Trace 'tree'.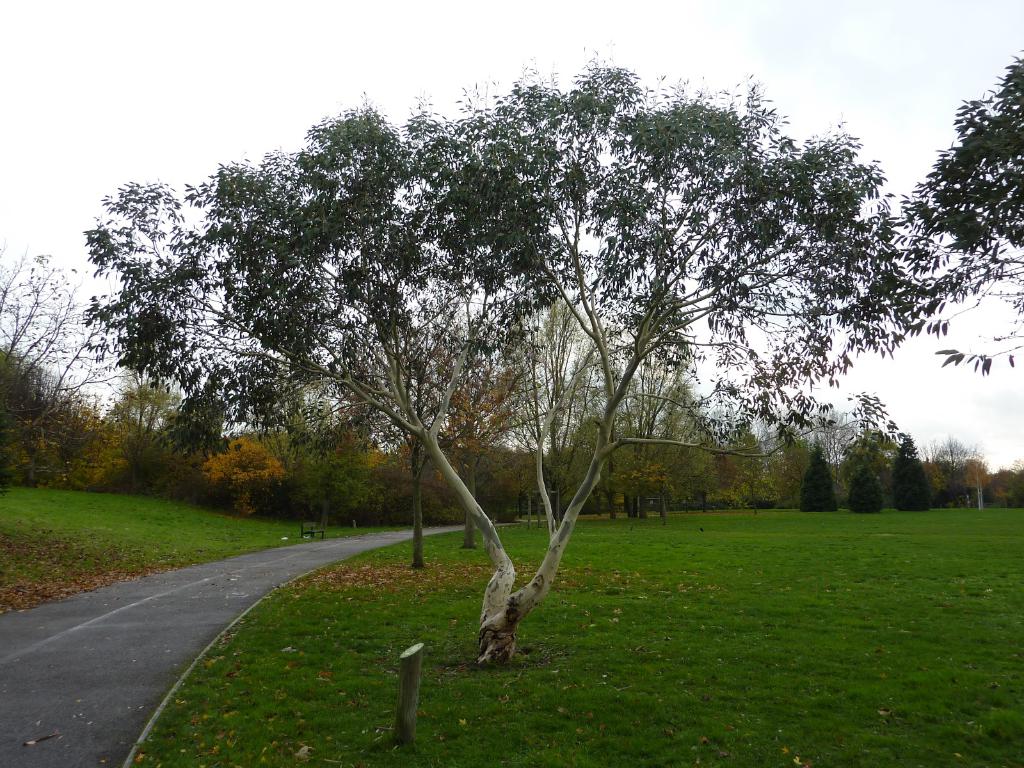
Traced to box=[845, 461, 883, 515].
